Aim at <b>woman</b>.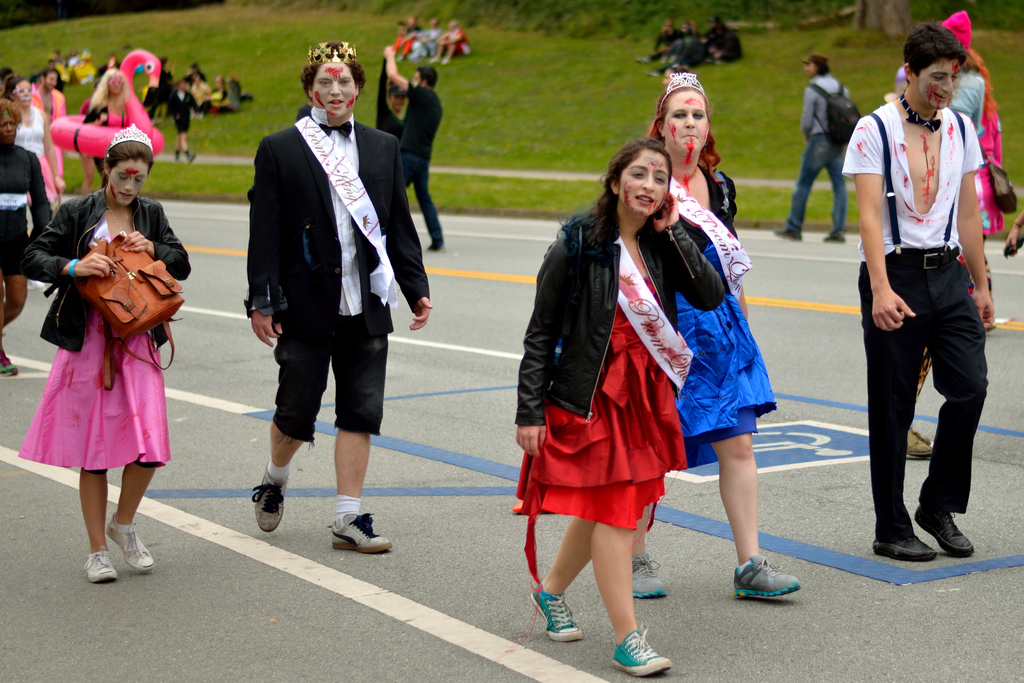
Aimed at 84/66/145/187.
